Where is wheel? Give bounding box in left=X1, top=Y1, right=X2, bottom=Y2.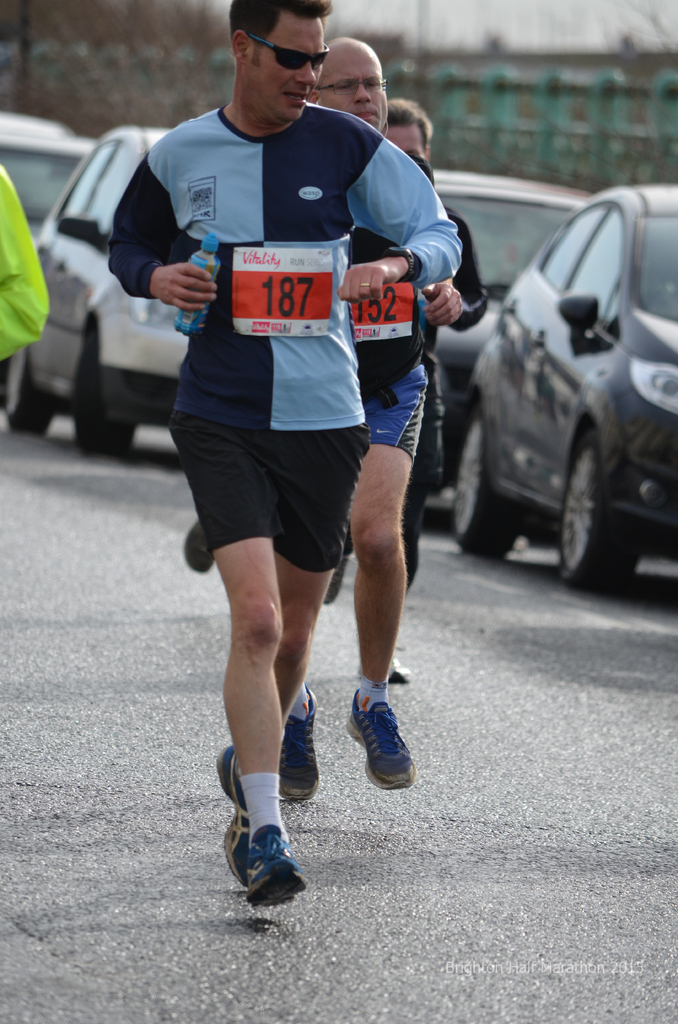
left=6, top=342, right=56, bottom=445.
